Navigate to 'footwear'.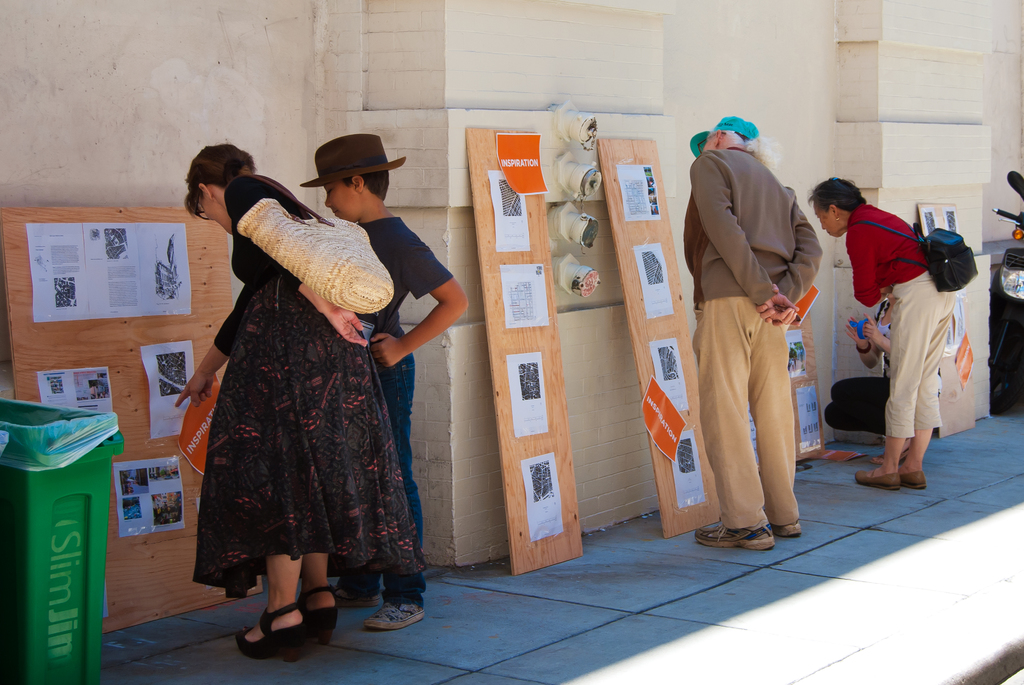
Navigation target: [765,520,806,539].
